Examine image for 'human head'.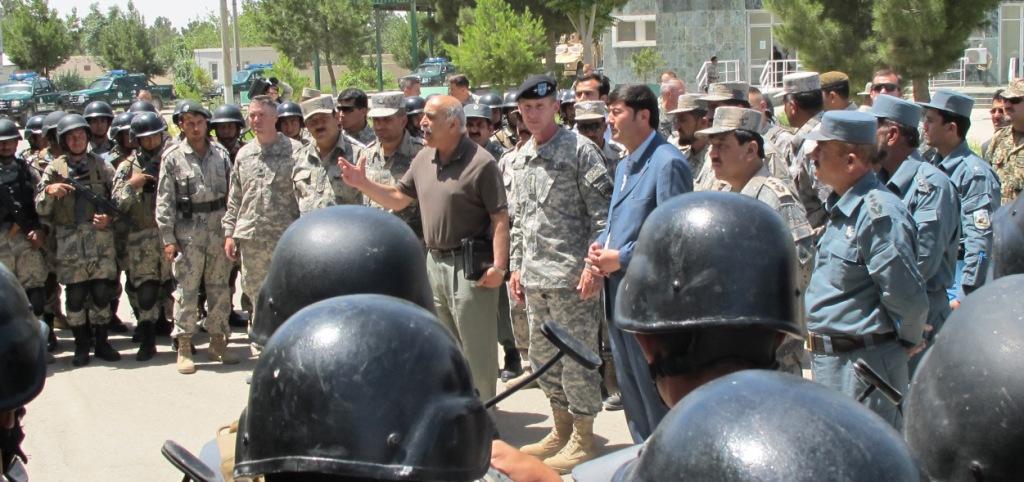
Examination result: 248 94 281 137.
